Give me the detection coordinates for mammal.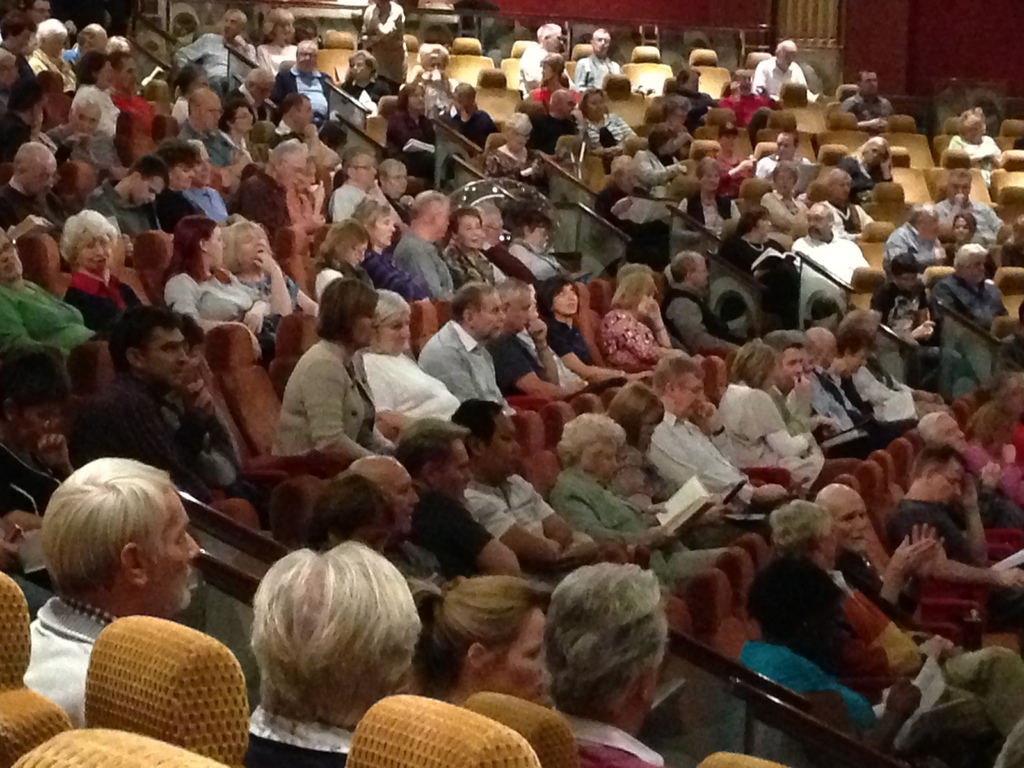
831, 325, 938, 439.
